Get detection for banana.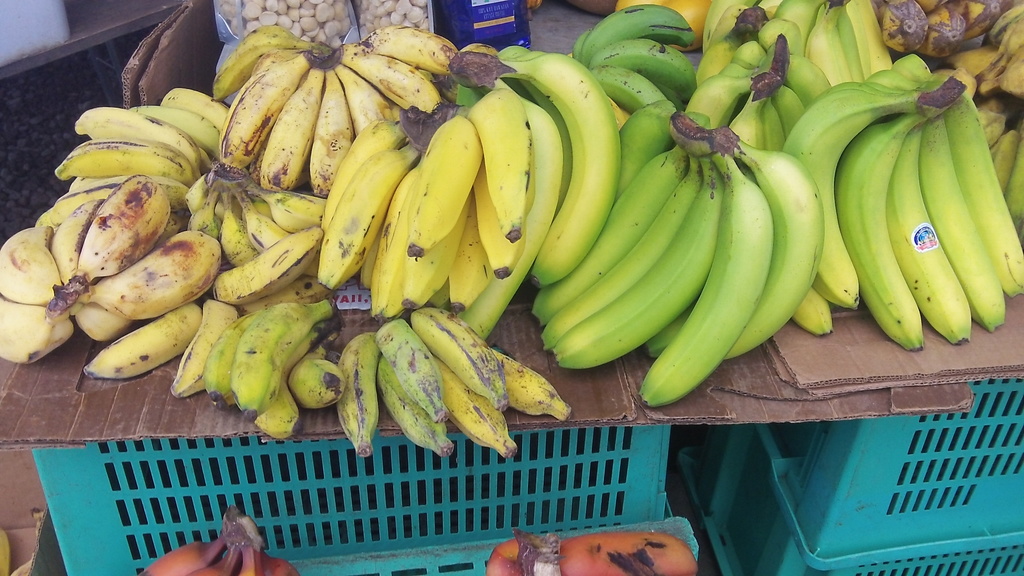
Detection: 0 527 14 575.
